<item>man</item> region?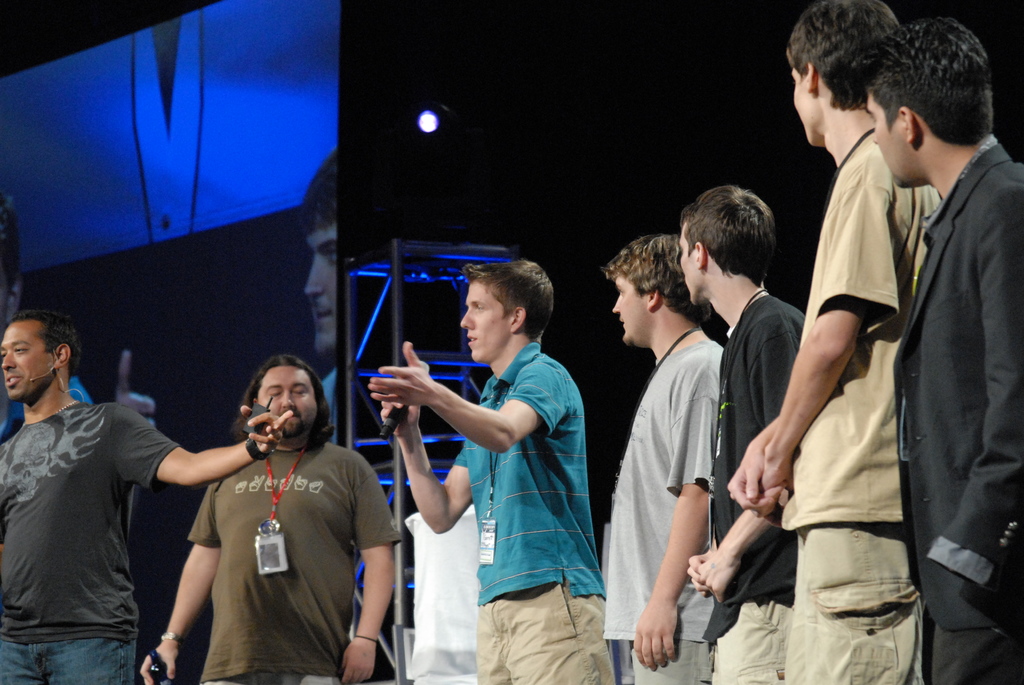
678:184:806:684
